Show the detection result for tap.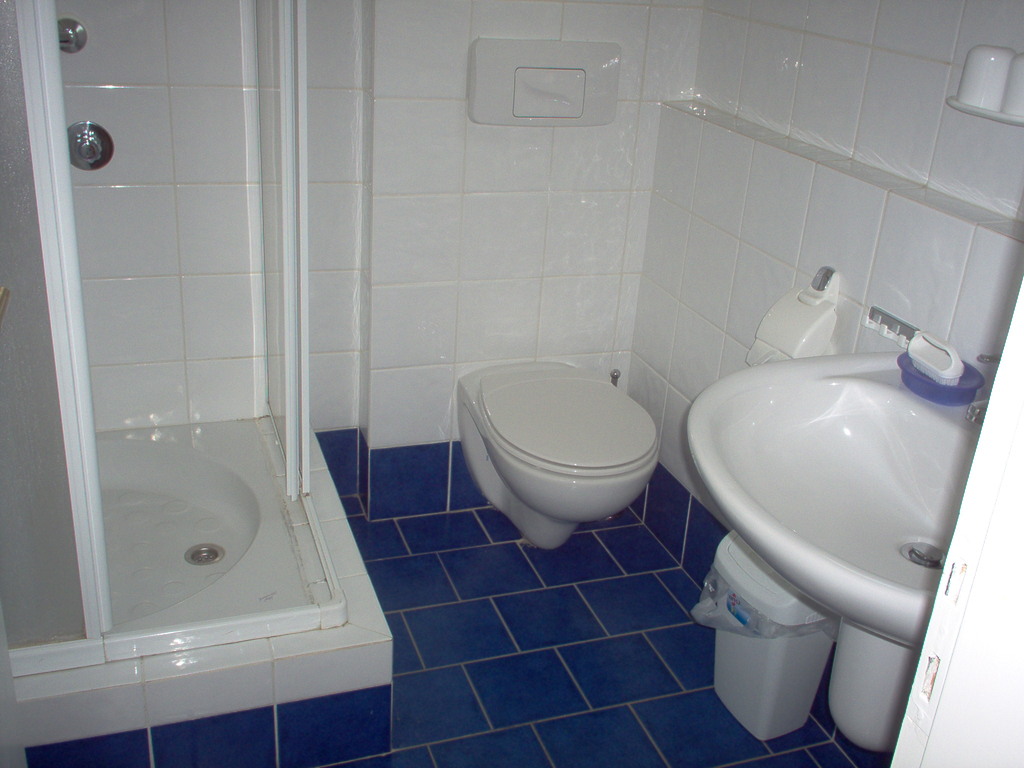
966,351,996,428.
